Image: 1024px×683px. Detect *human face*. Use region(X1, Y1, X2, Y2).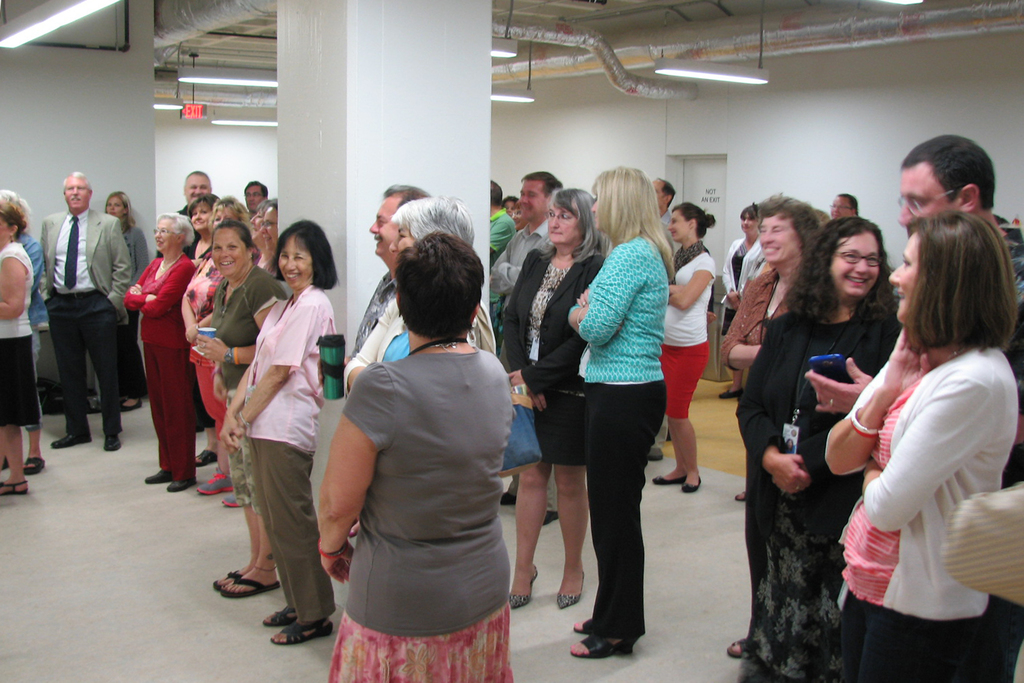
region(209, 224, 253, 280).
